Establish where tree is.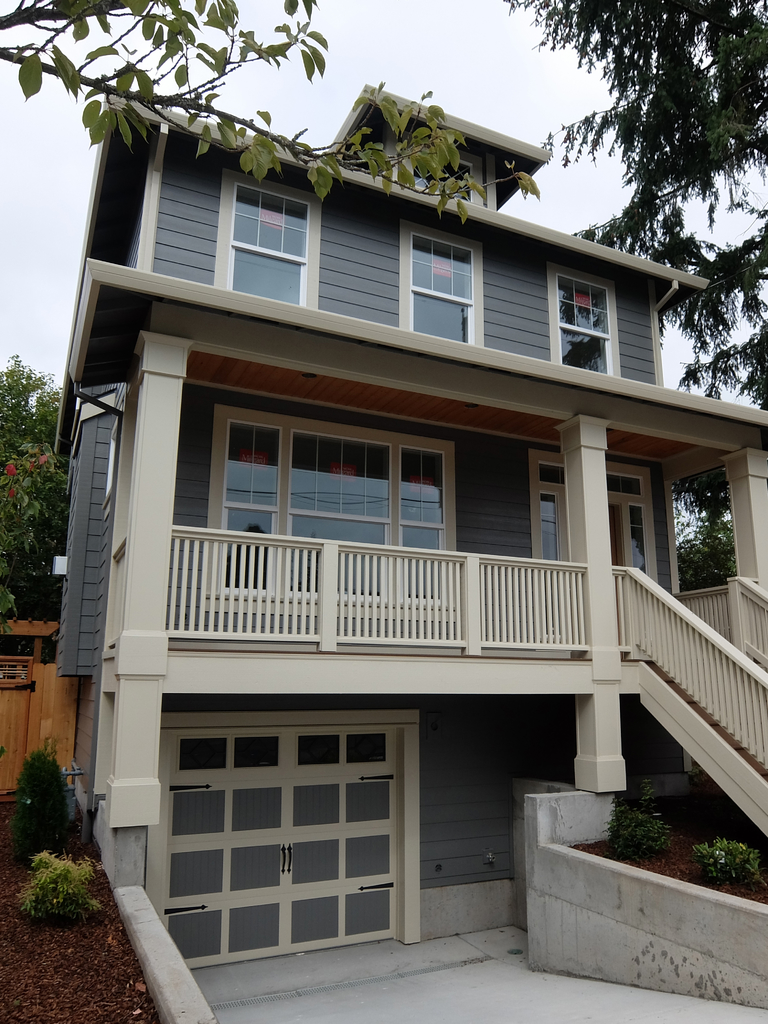
Established at x1=499 y1=0 x2=767 y2=412.
